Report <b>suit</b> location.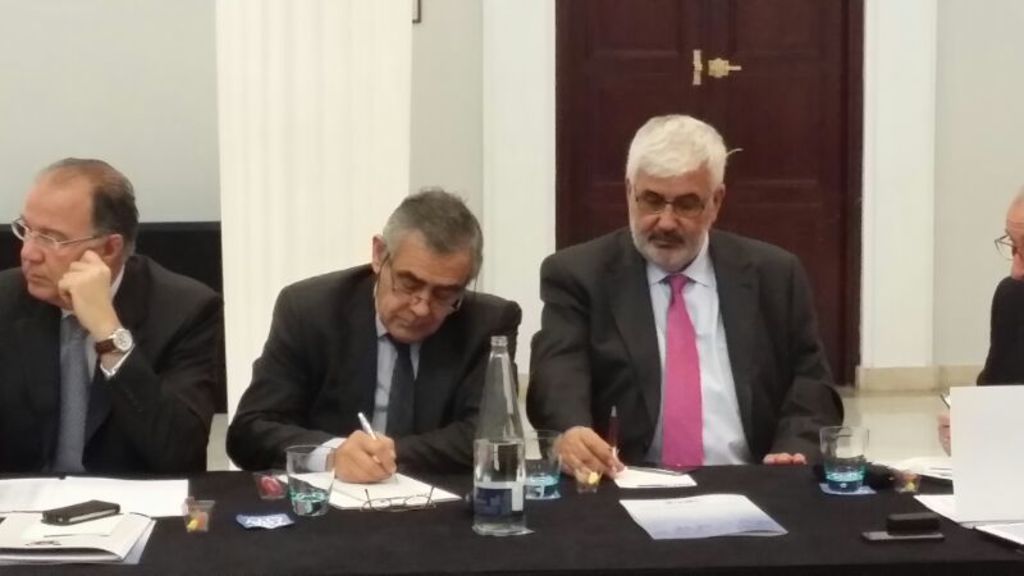
Report: x1=0, y1=253, x2=224, y2=479.
